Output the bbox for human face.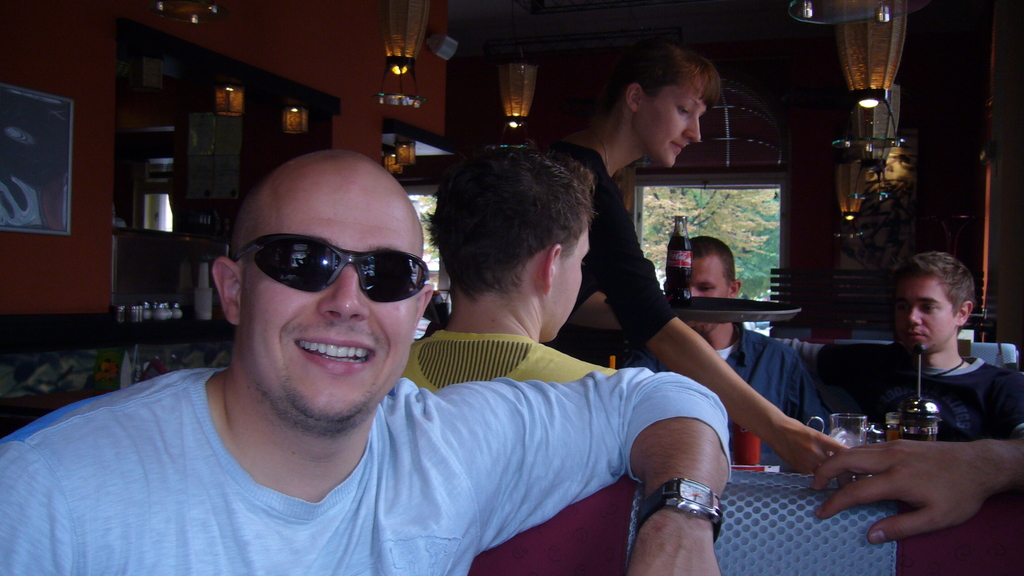
box=[238, 174, 422, 419].
